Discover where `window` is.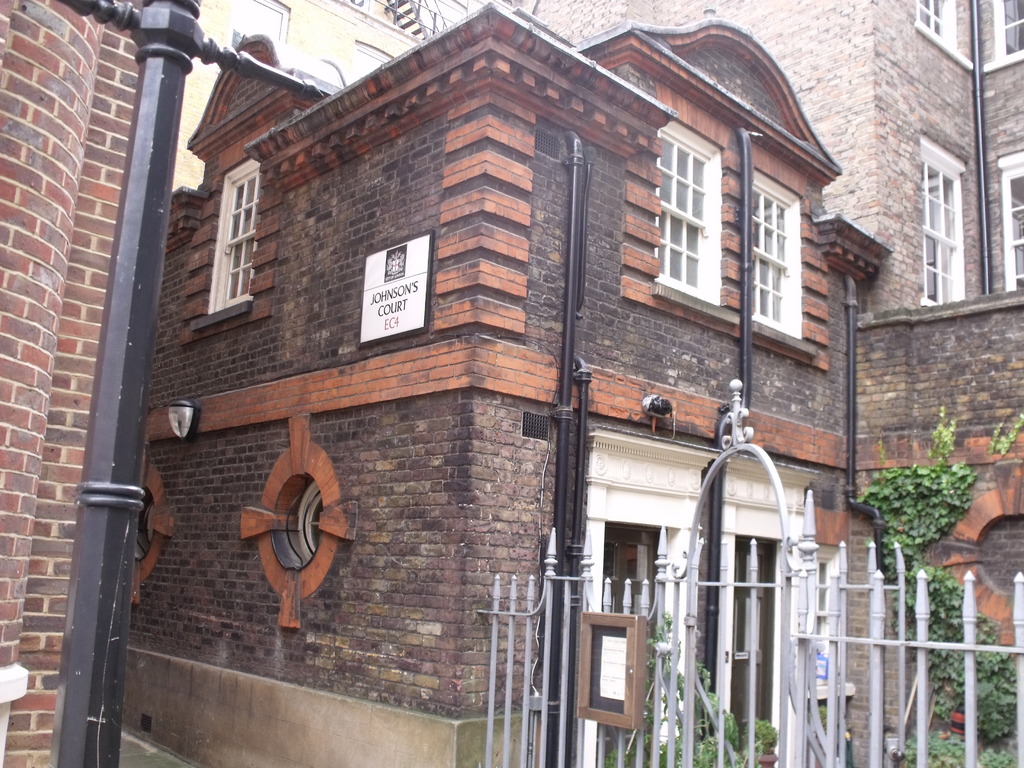
Discovered at l=911, t=0, r=972, b=68.
